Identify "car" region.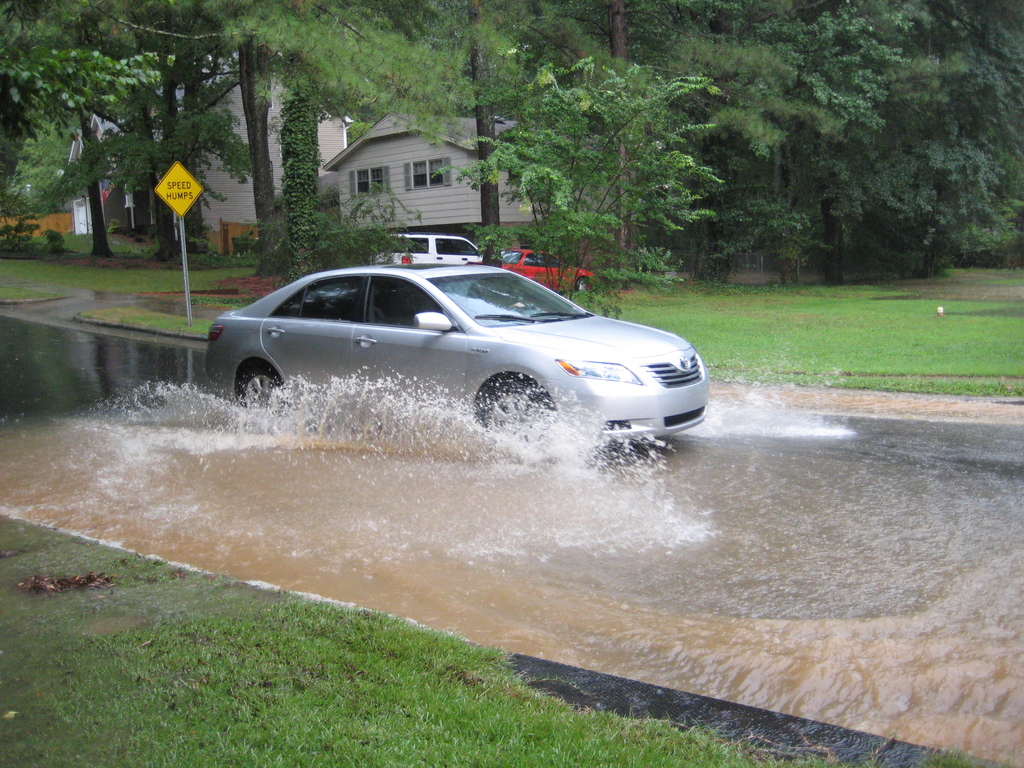
Region: bbox=[504, 250, 592, 295].
